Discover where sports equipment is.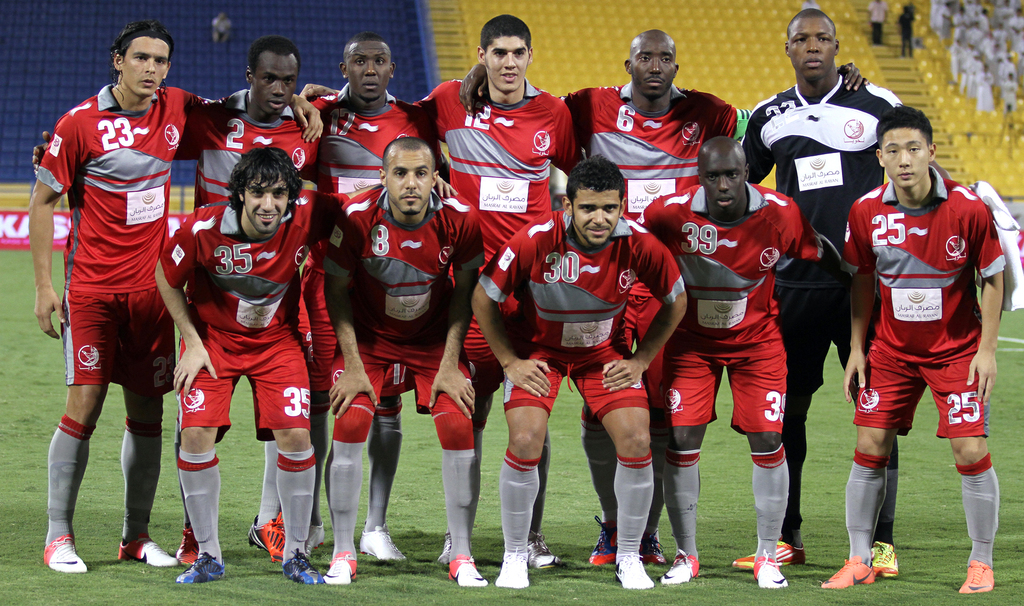
Discovered at crop(819, 557, 876, 589).
